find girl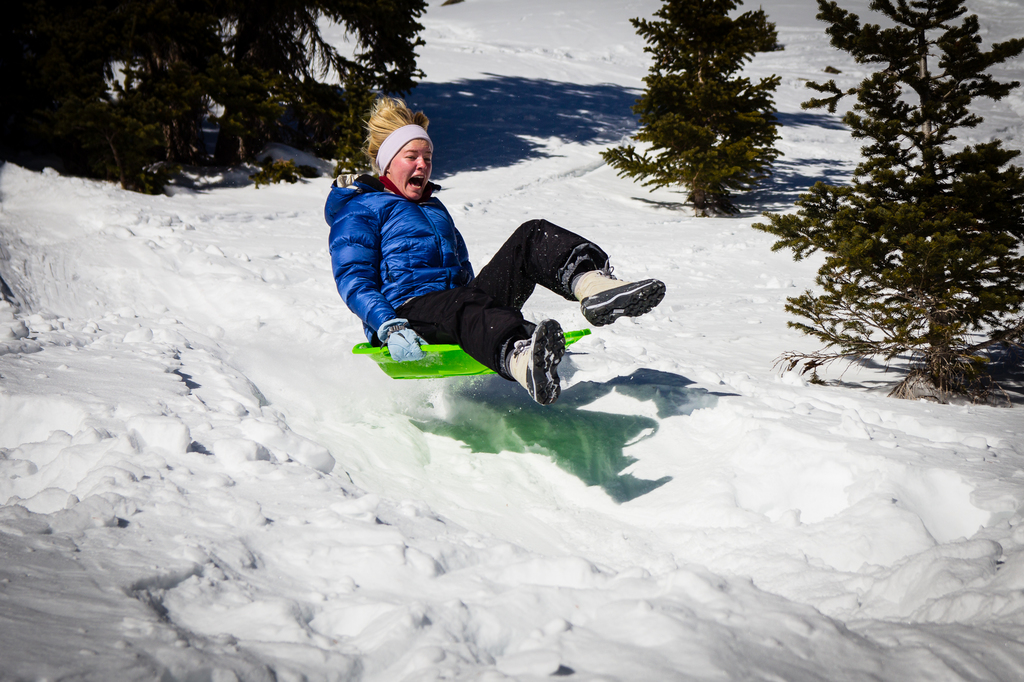
(319, 89, 666, 404)
